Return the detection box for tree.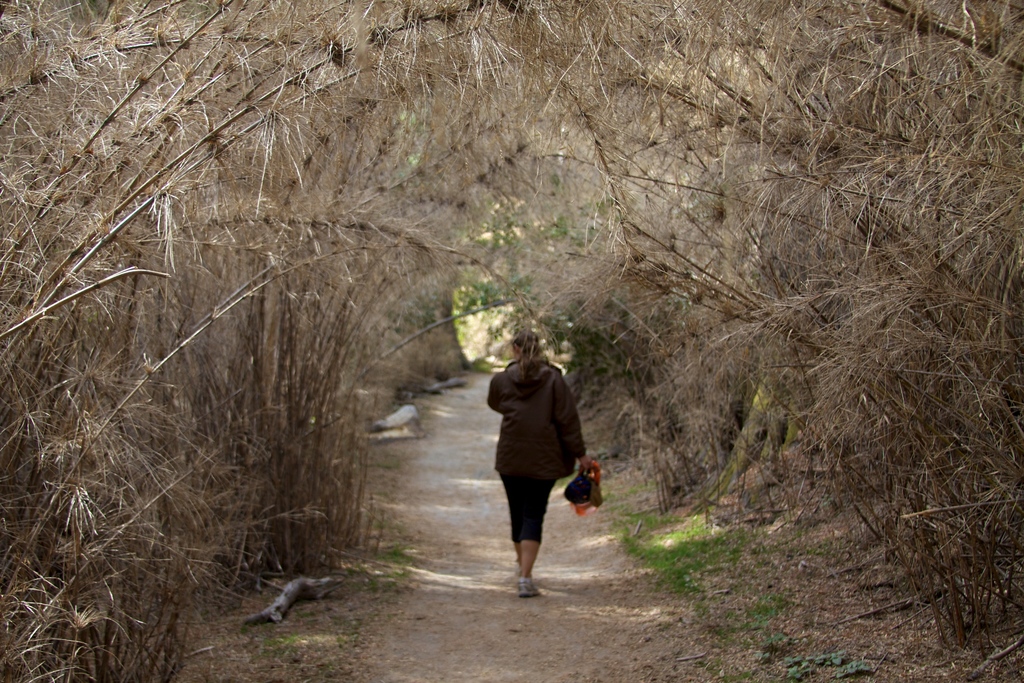
locate(4, 13, 278, 607).
